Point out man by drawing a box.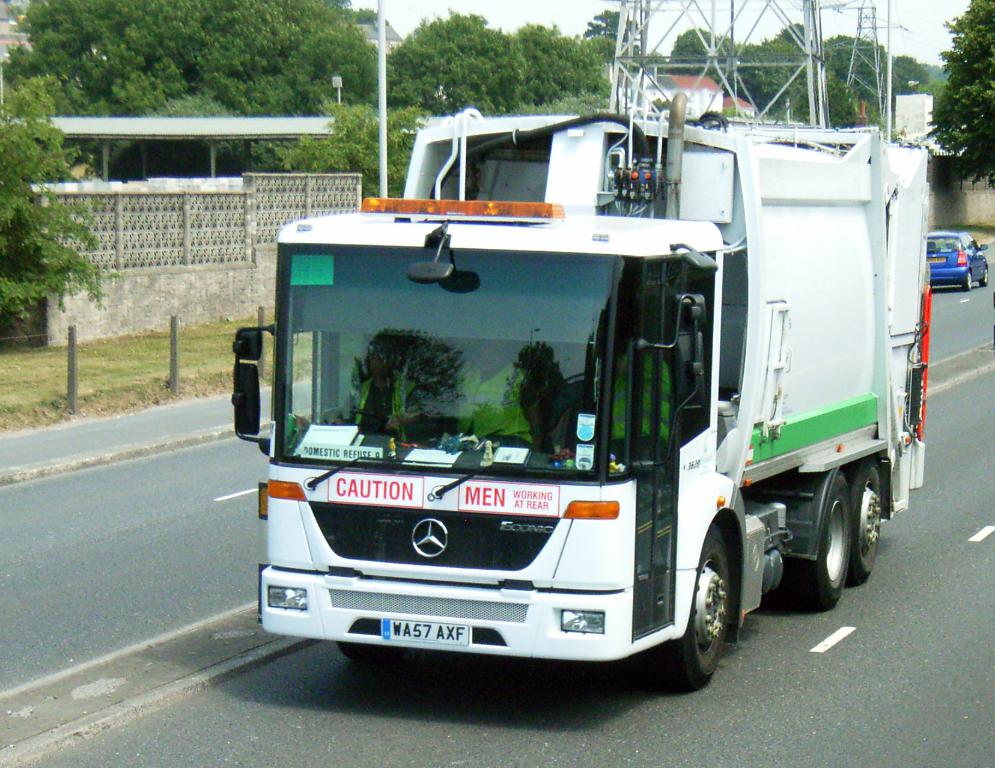
{"x1": 292, "y1": 342, "x2": 422, "y2": 444}.
